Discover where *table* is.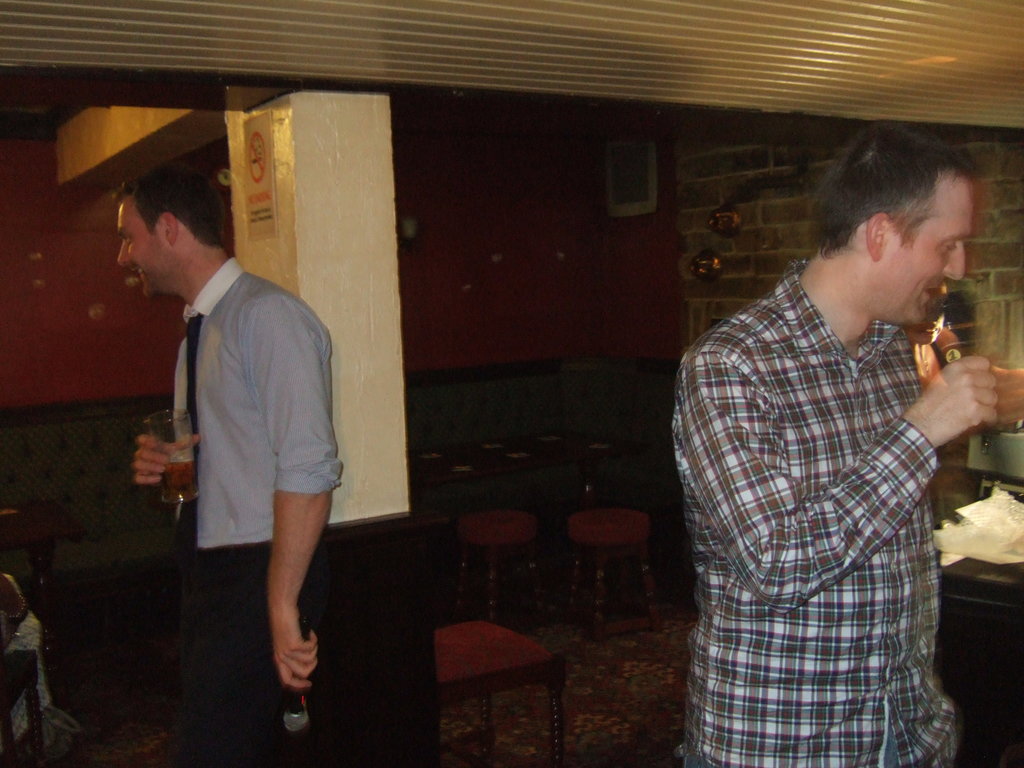
Discovered at (left=939, top=536, right=1023, bottom=712).
